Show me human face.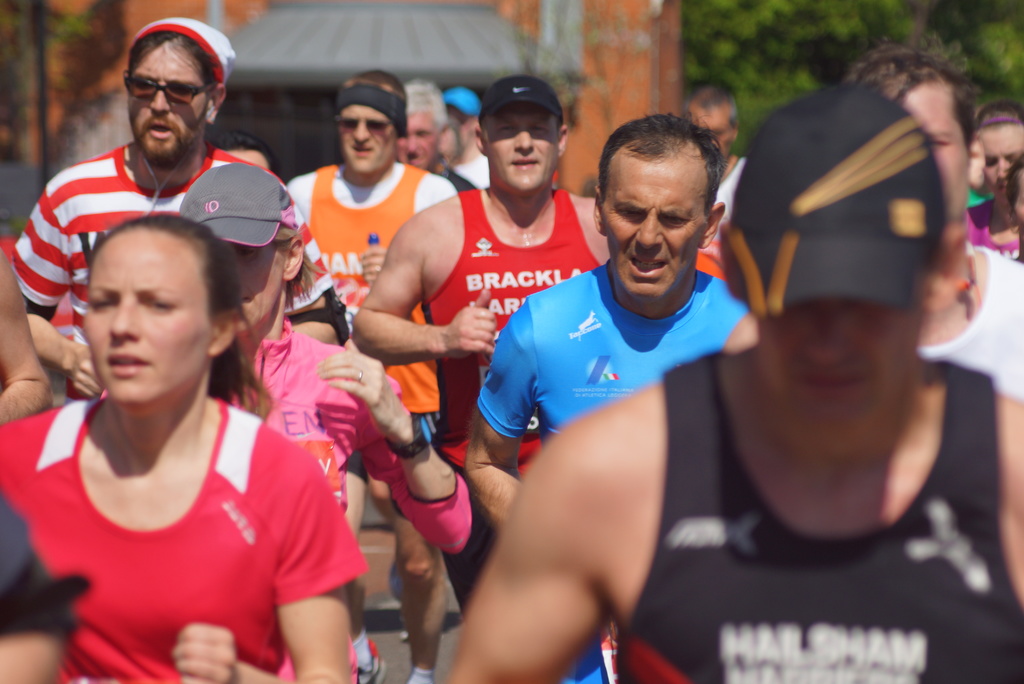
human face is here: [344, 94, 392, 178].
